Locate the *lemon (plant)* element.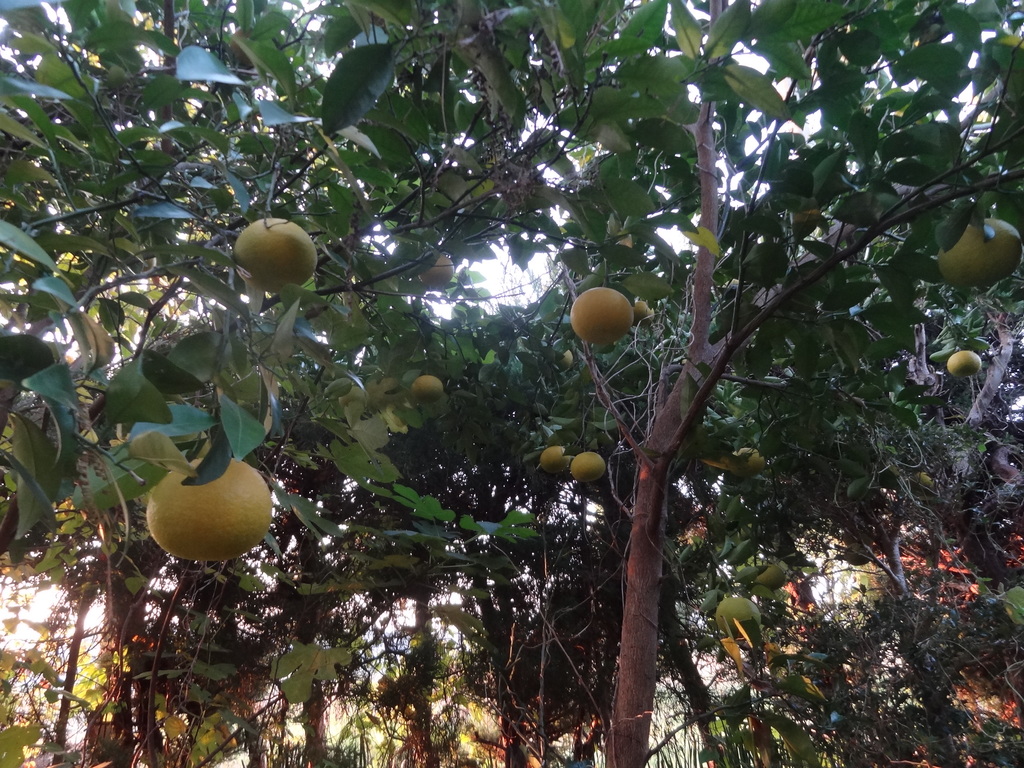
Element bbox: [571,449,607,483].
